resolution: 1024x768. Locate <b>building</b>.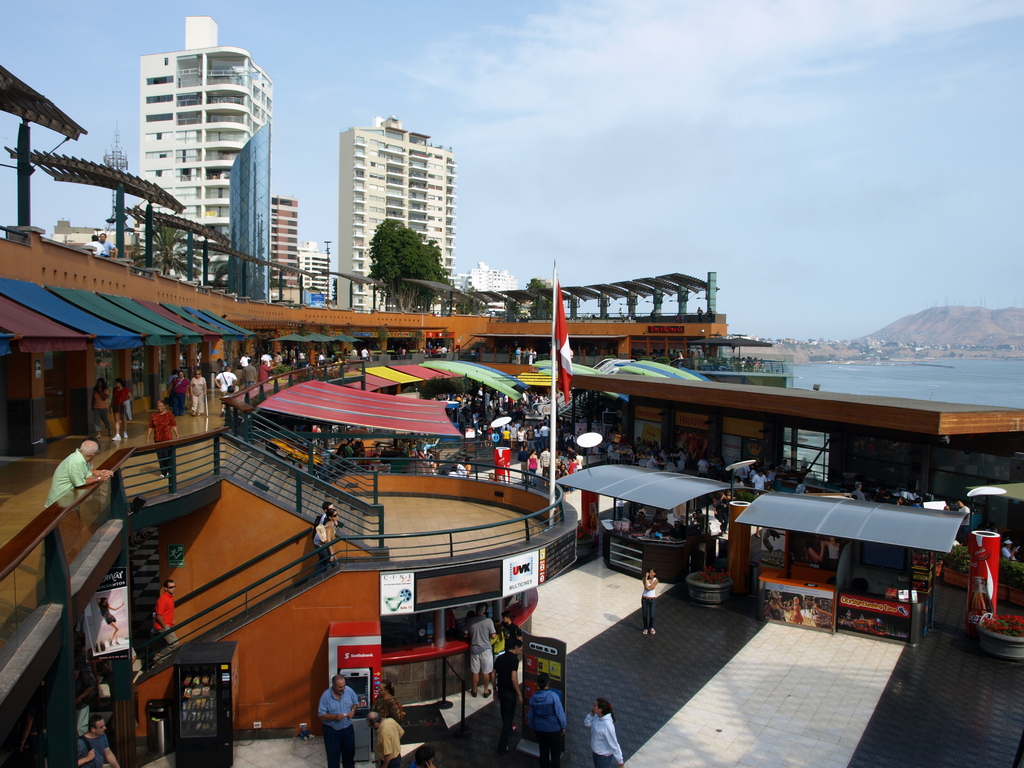
(left=454, top=262, right=518, bottom=294).
